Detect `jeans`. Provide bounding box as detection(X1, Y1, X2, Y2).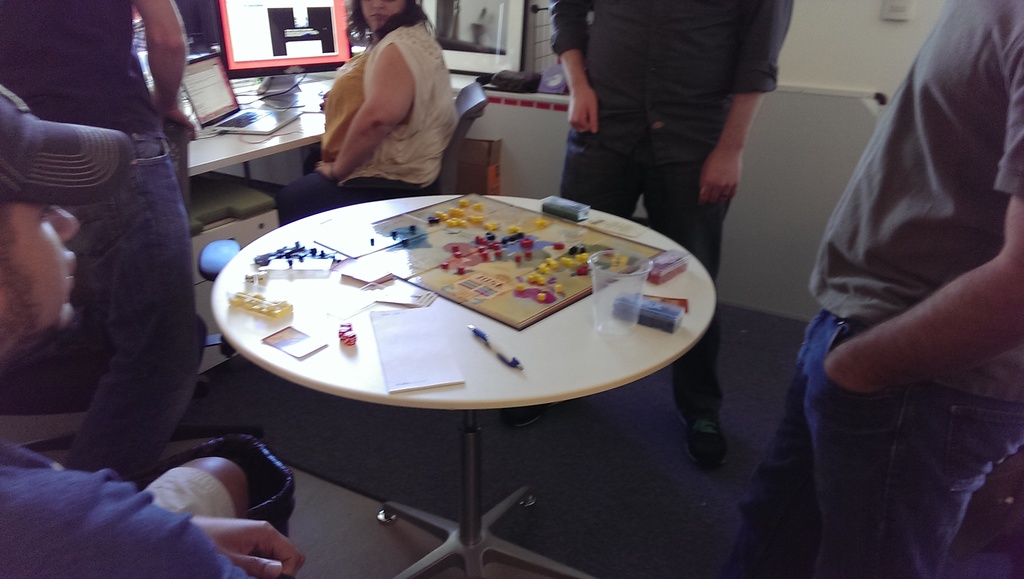
detection(550, 135, 737, 408).
